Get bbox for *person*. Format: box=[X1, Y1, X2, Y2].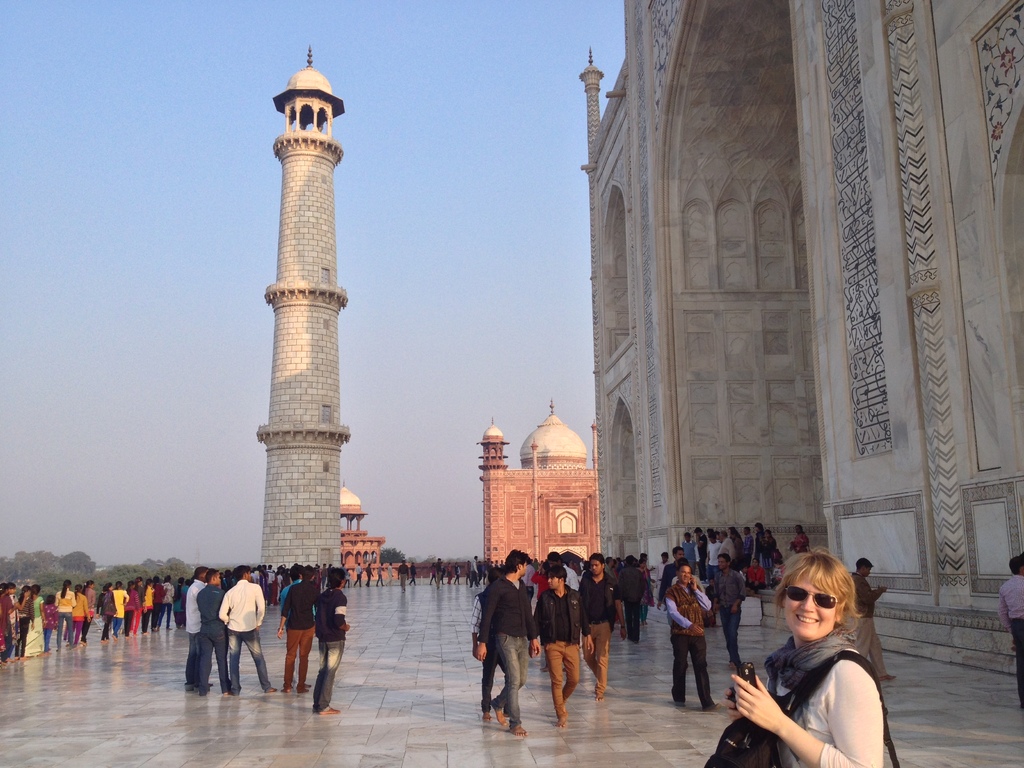
box=[156, 575, 175, 631].
